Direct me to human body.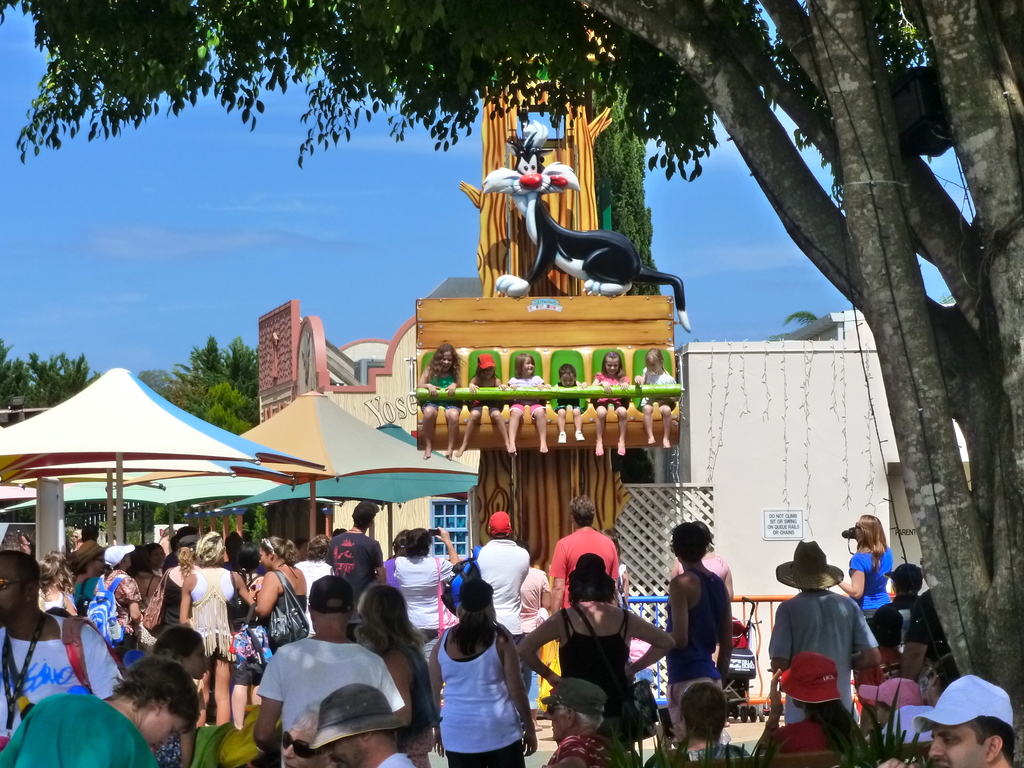
Direction: bbox(545, 364, 585, 443).
